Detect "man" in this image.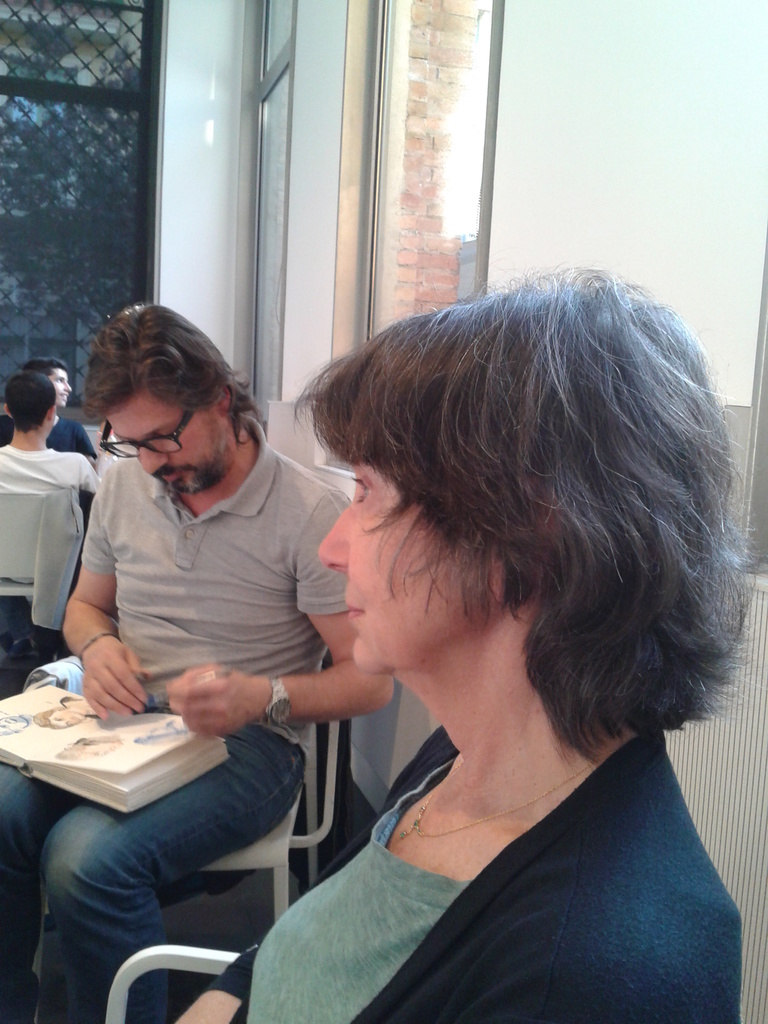
Detection: region(0, 376, 98, 641).
